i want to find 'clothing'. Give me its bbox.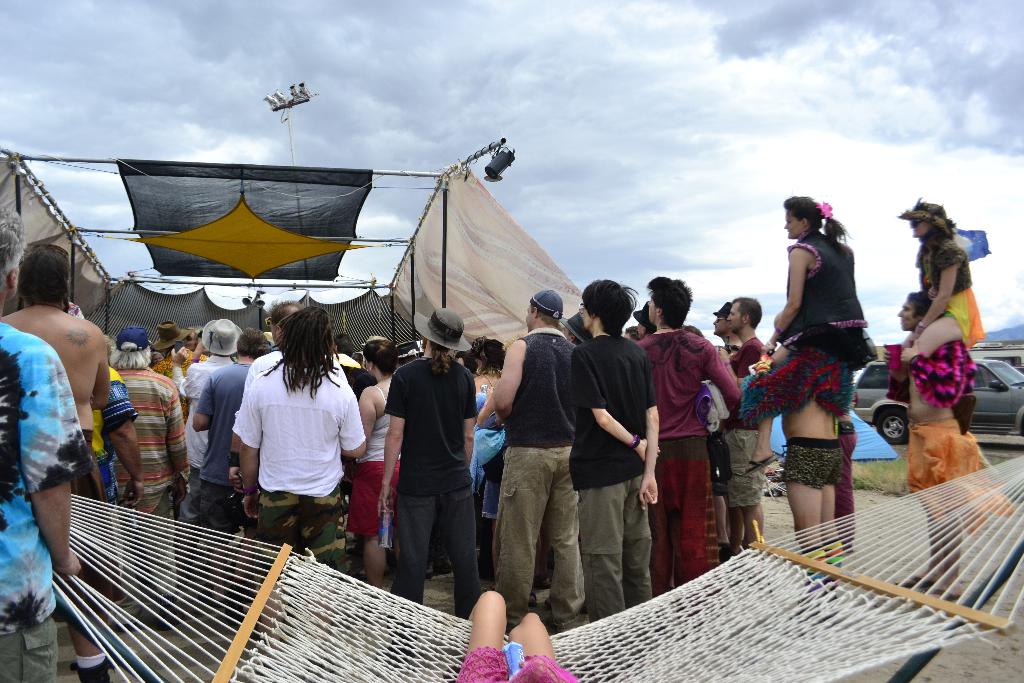
locate(346, 383, 403, 530).
